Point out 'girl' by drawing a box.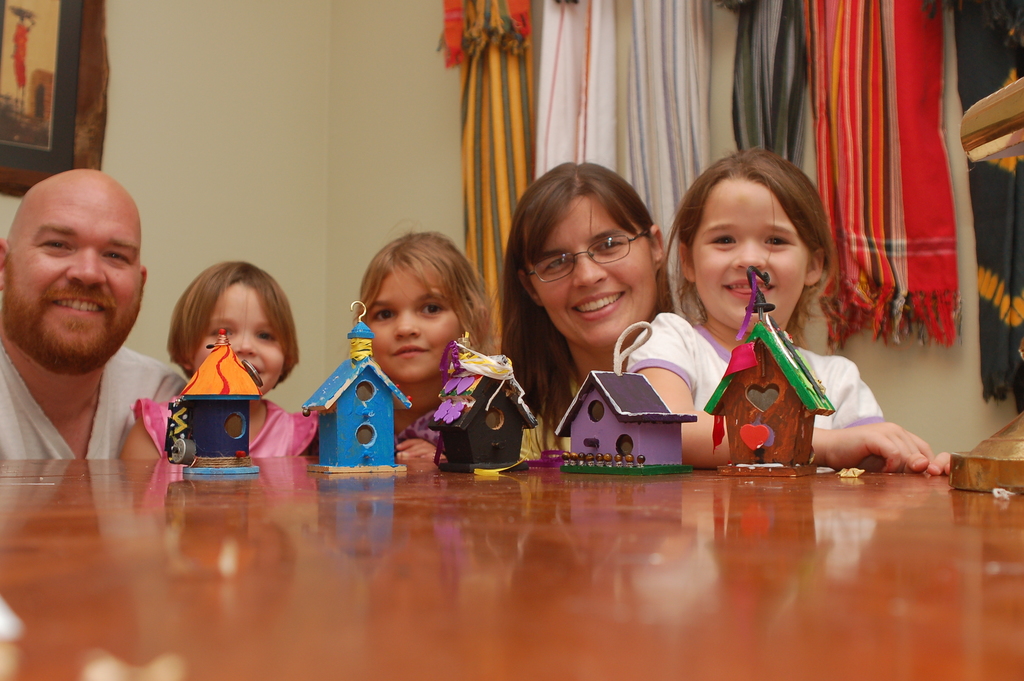
crop(502, 157, 669, 455).
